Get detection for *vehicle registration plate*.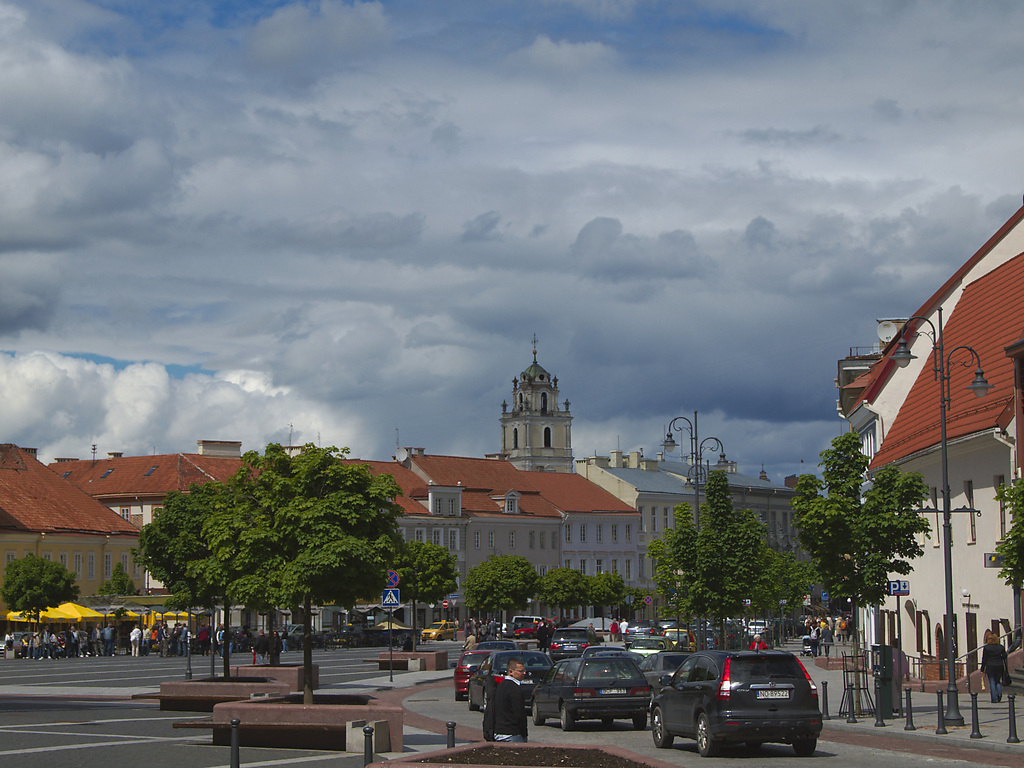
Detection: left=756, top=688, right=791, bottom=698.
